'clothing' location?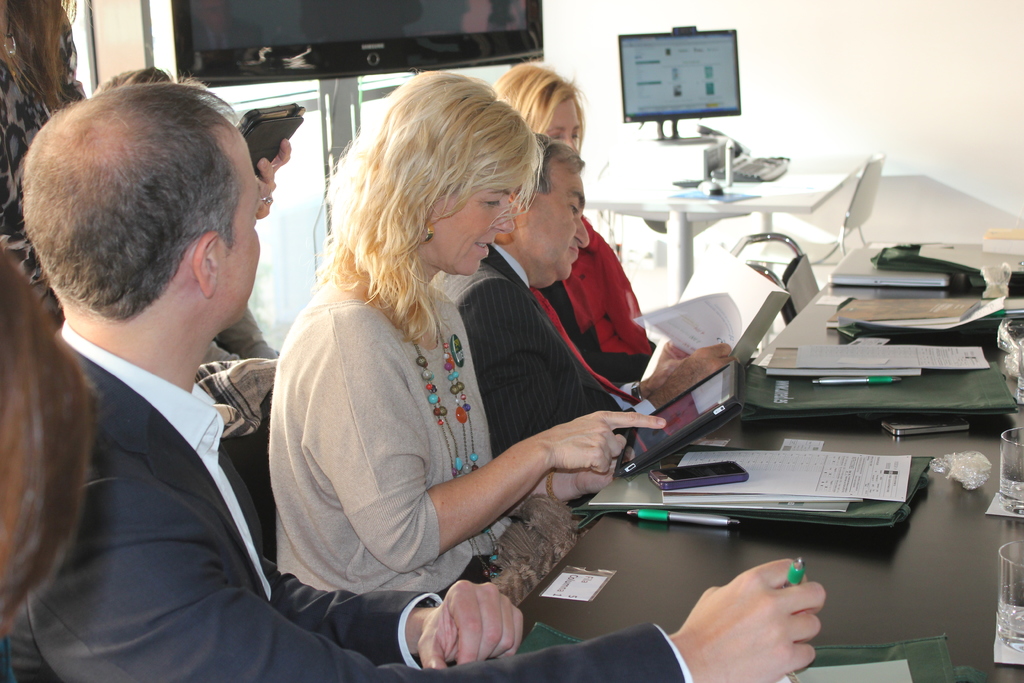
<region>0, 0, 88, 324</region>
